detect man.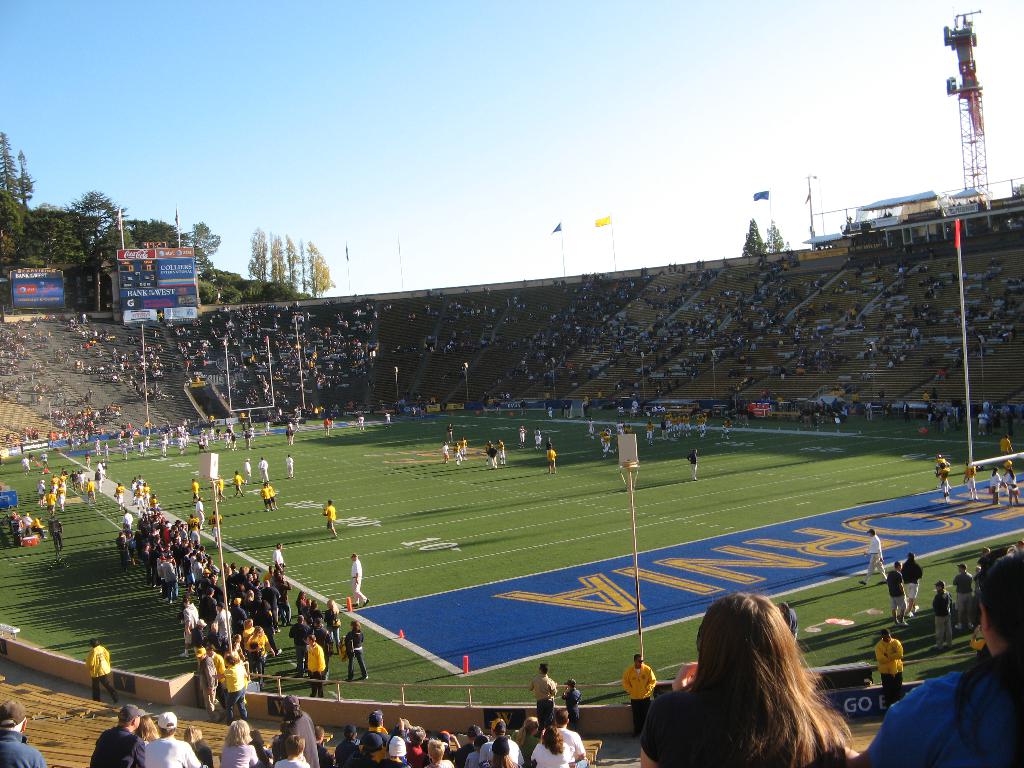
Detected at box(196, 498, 209, 531).
